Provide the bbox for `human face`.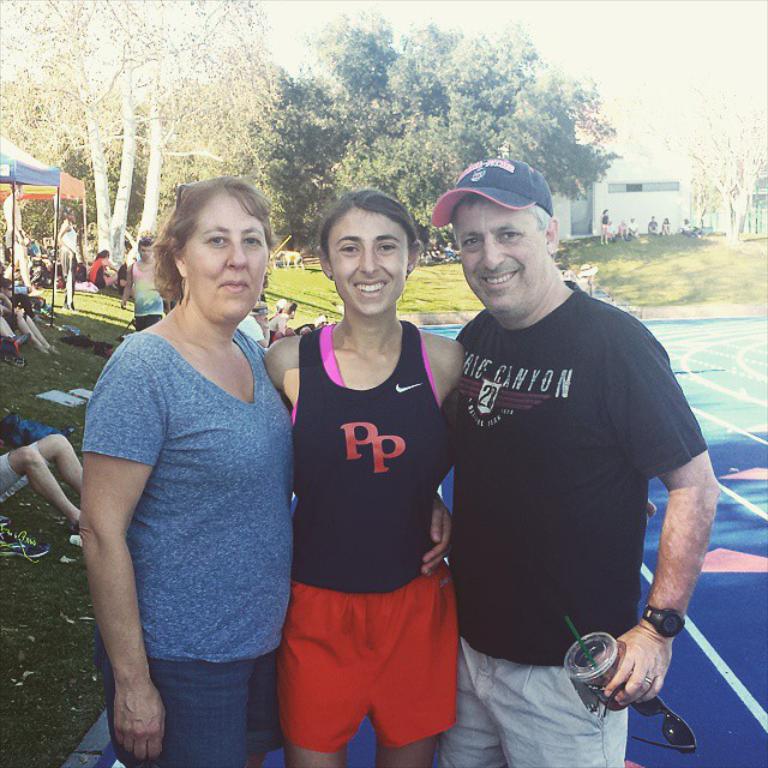
184 194 271 322.
